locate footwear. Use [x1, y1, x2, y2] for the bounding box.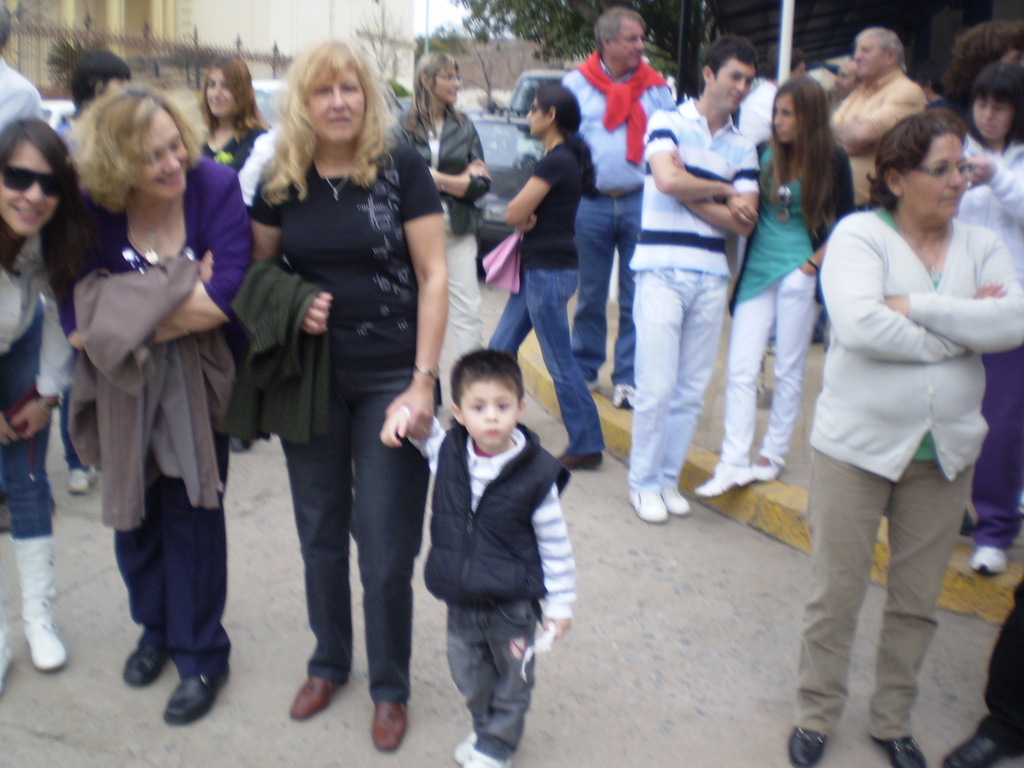
[454, 737, 502, 767].
